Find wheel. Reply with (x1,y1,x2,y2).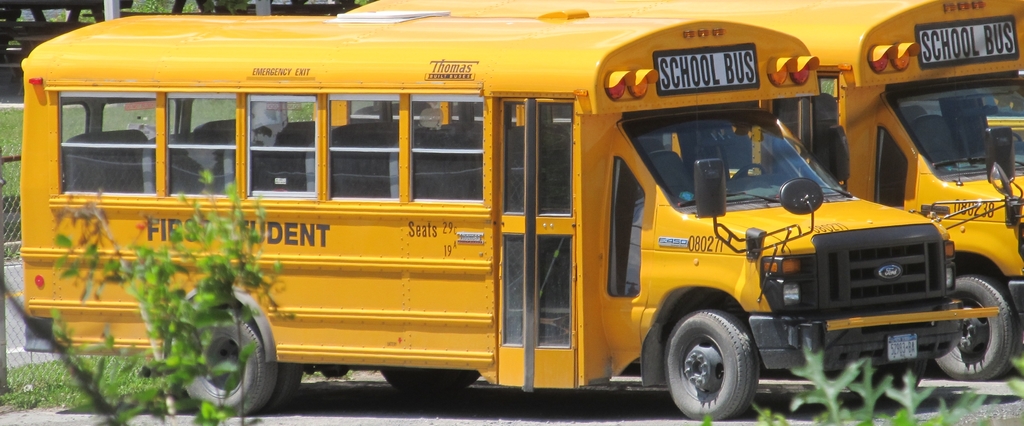
(377,366,479,394).
